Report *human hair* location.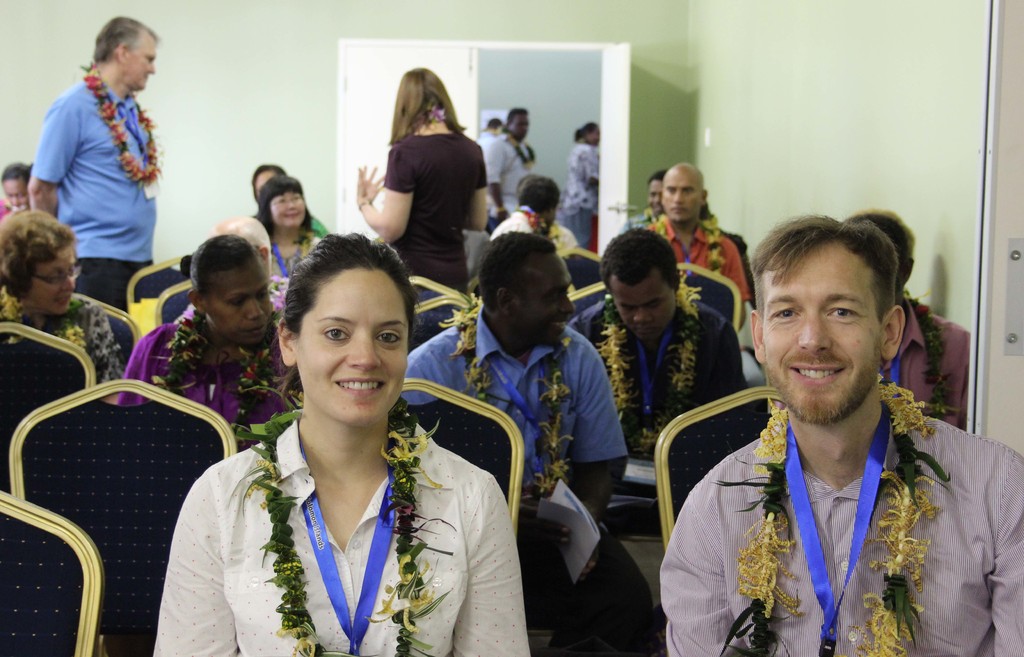
Report: x1=239, y1=216, x2=274, y2=273.
